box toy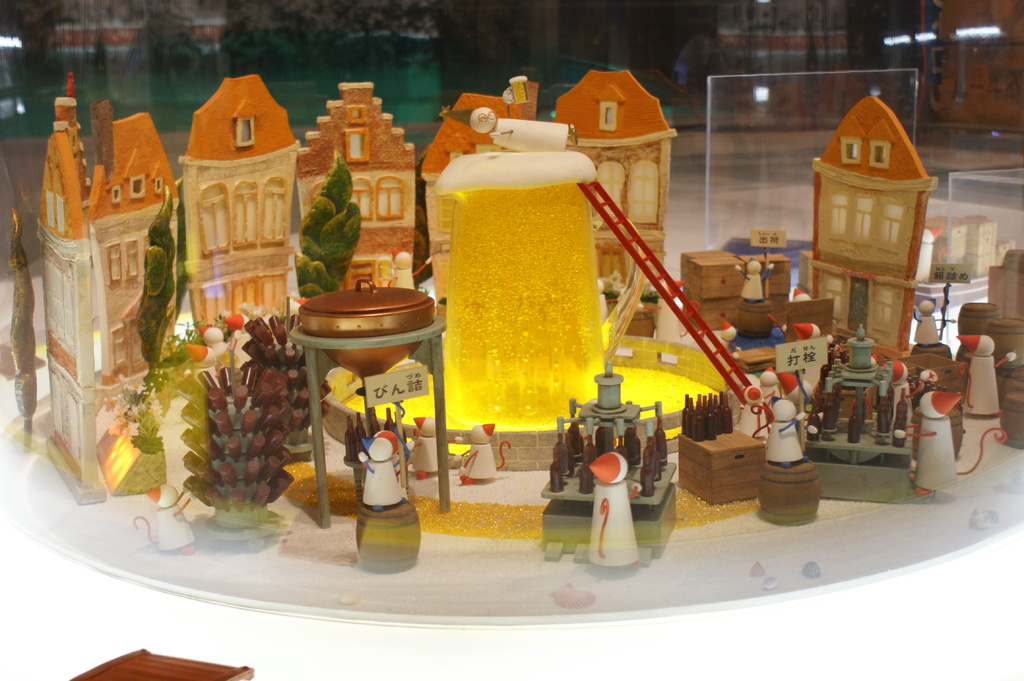
762:390:820:527
